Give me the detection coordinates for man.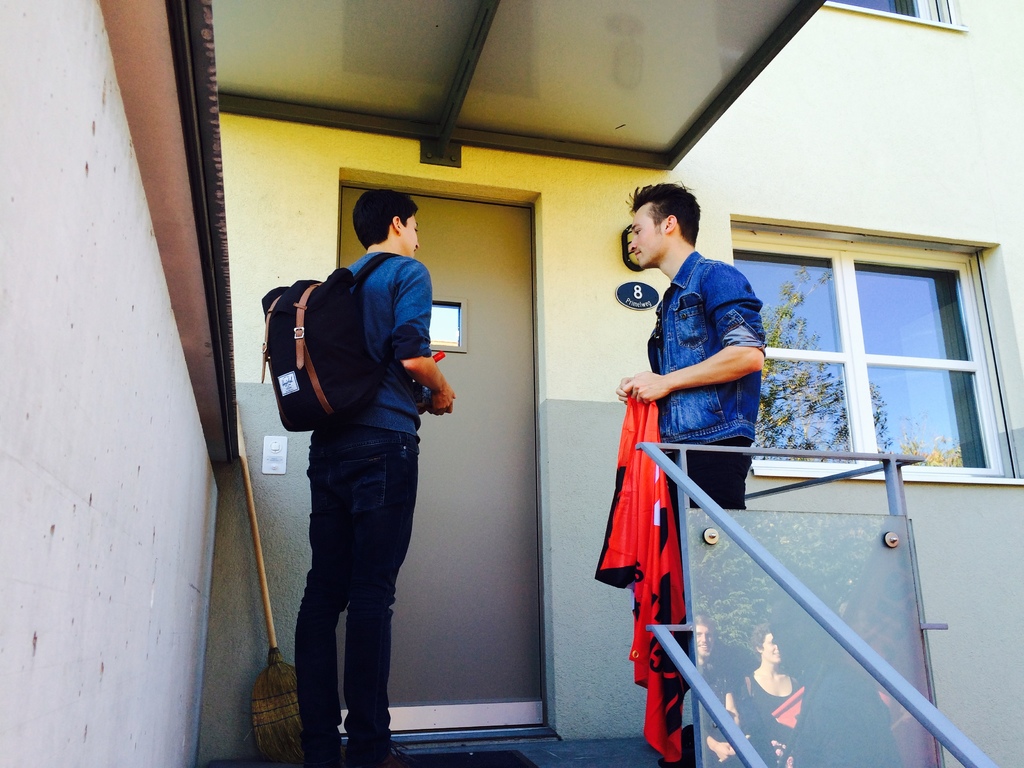
rect(611, 184, 766, 518).
